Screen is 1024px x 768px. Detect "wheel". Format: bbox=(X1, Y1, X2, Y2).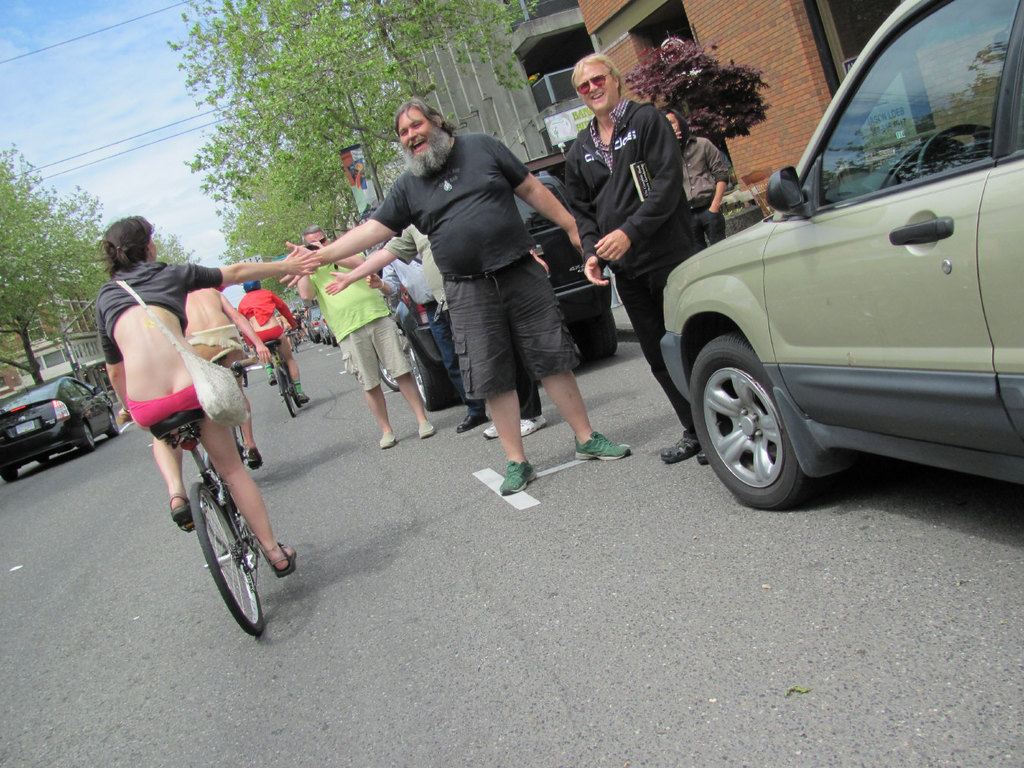
bbox=(108, 410, 120, 436).
